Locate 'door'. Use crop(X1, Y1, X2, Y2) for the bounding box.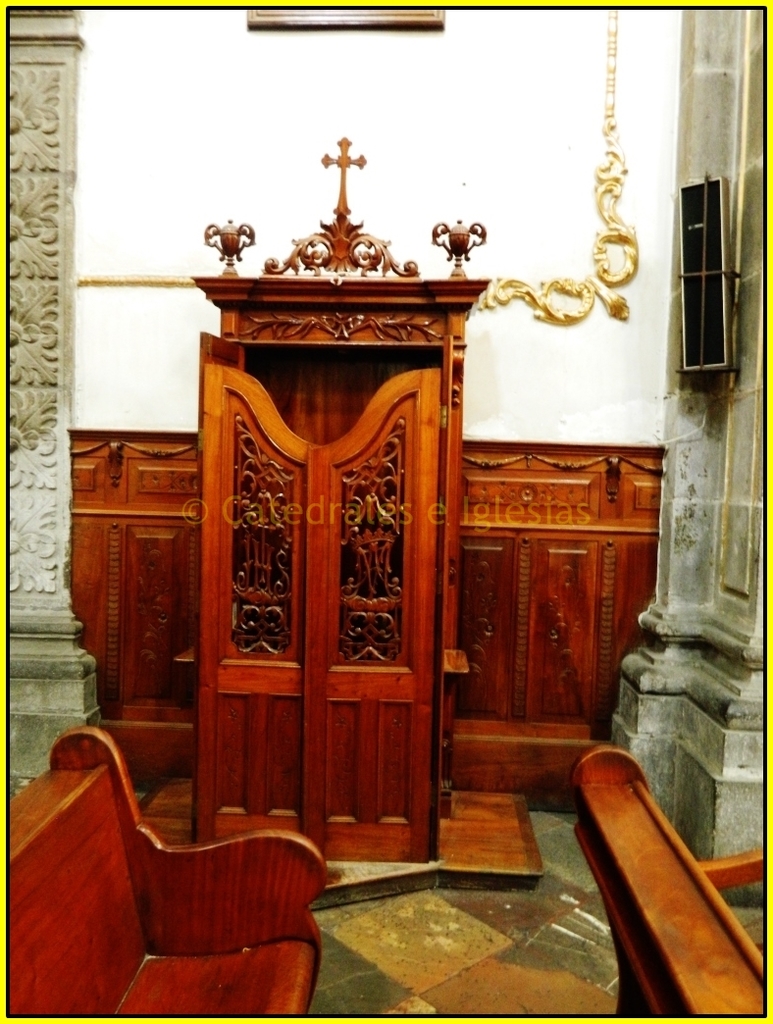
crop(312, 363, 441, 862).
